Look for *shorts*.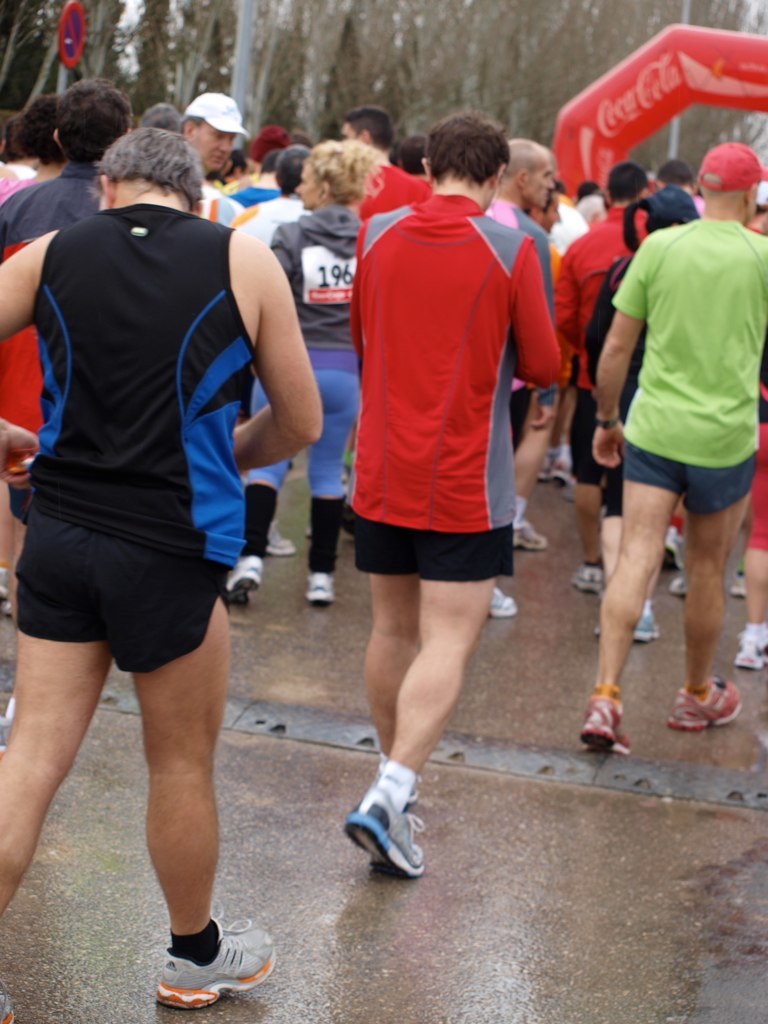
Found: pyautogui.locateOnScreen(623, 439, 757, 517).
